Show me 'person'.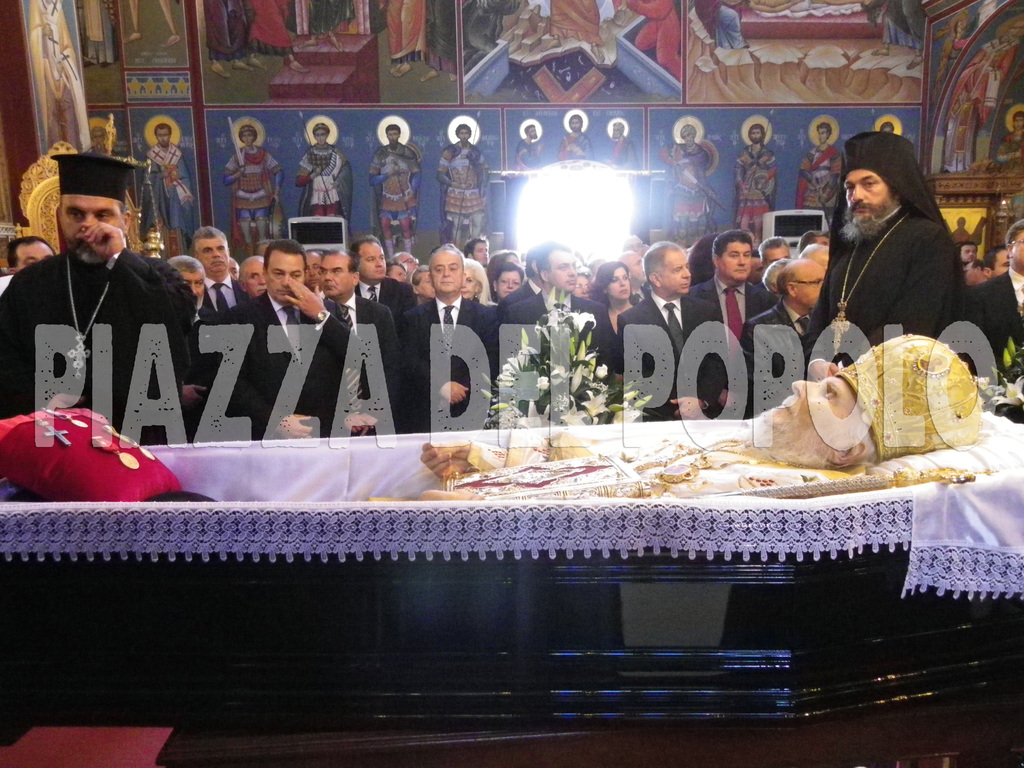
'person' is here: bbox=[881, 116, 895, 131].
